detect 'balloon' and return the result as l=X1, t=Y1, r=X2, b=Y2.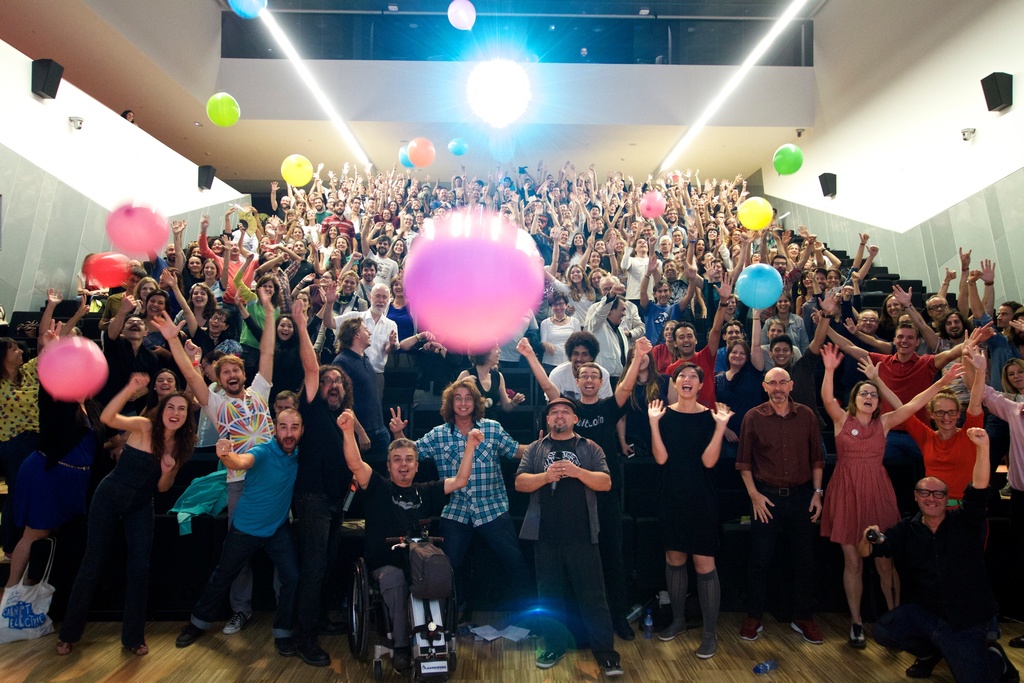
l=281, t=155, r=314, b=186.
